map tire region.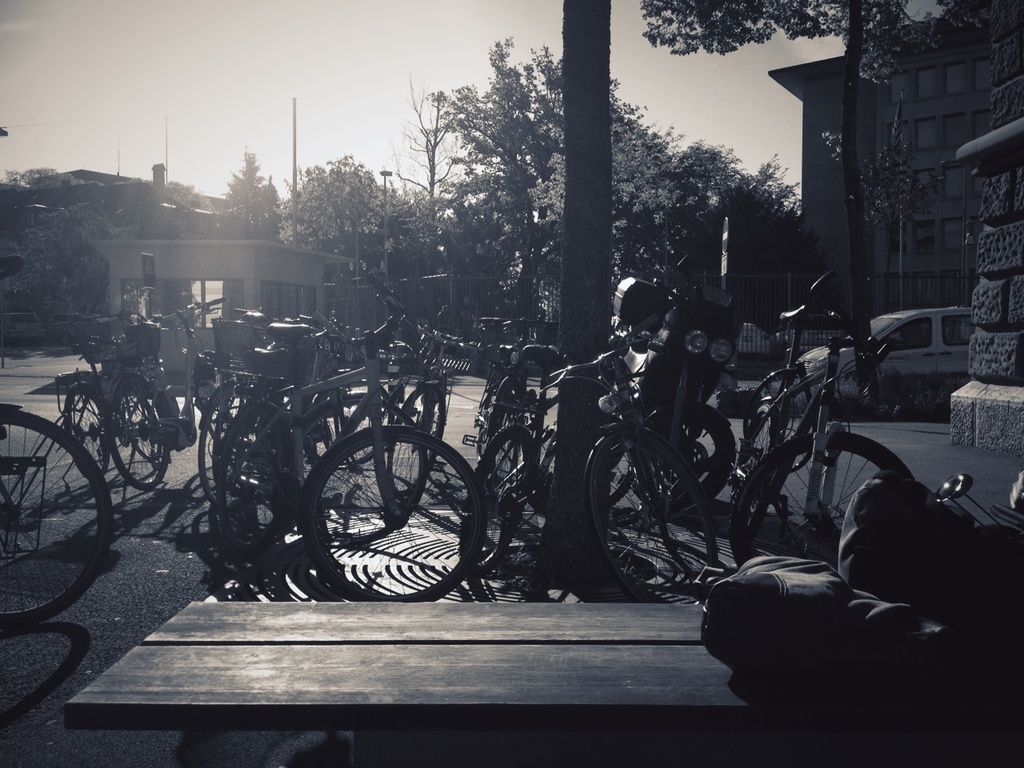
Mapped to (left=0, top=410, right=110, bottom=629).
